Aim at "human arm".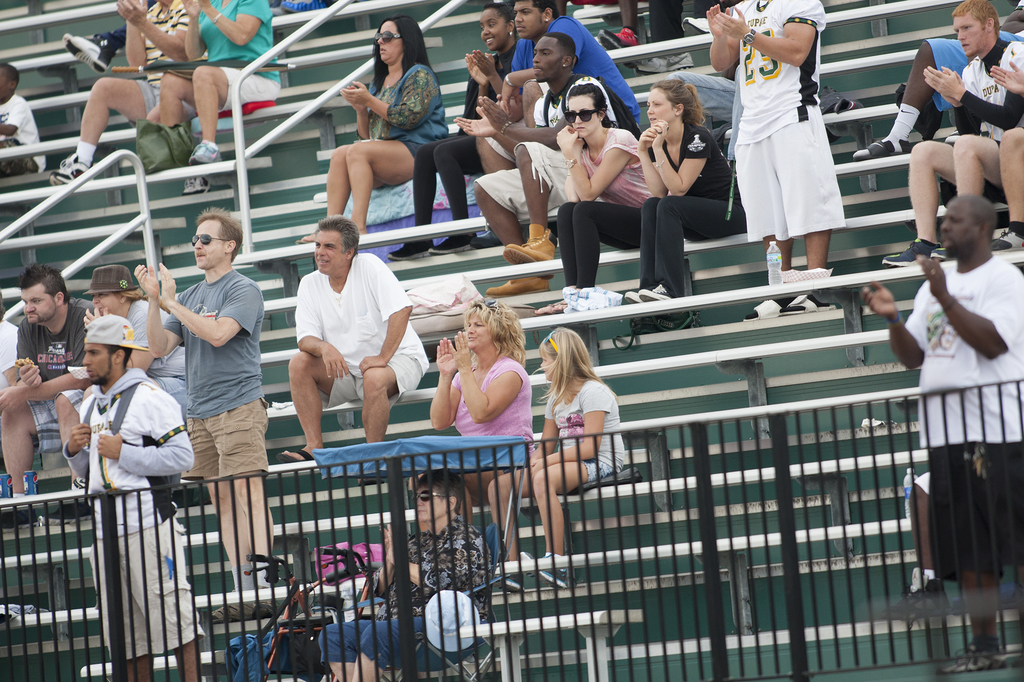
Aimed at crop(291, 267, 353, 383).
